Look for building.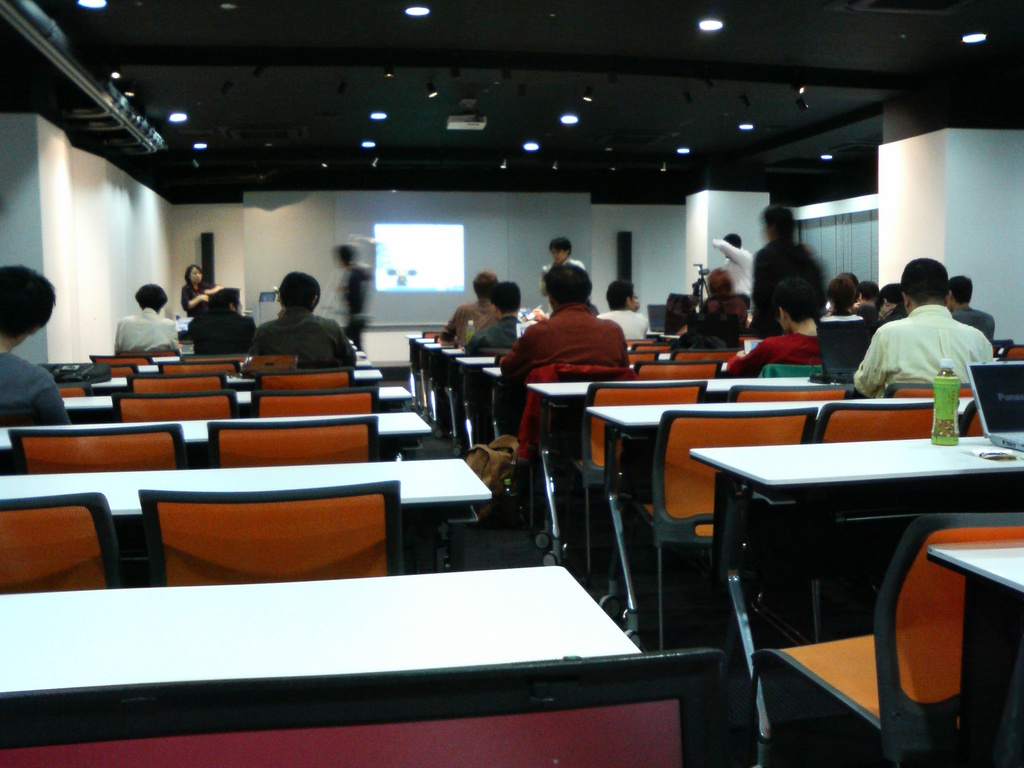
Found: select_region(0, 0, 1023, 767).
